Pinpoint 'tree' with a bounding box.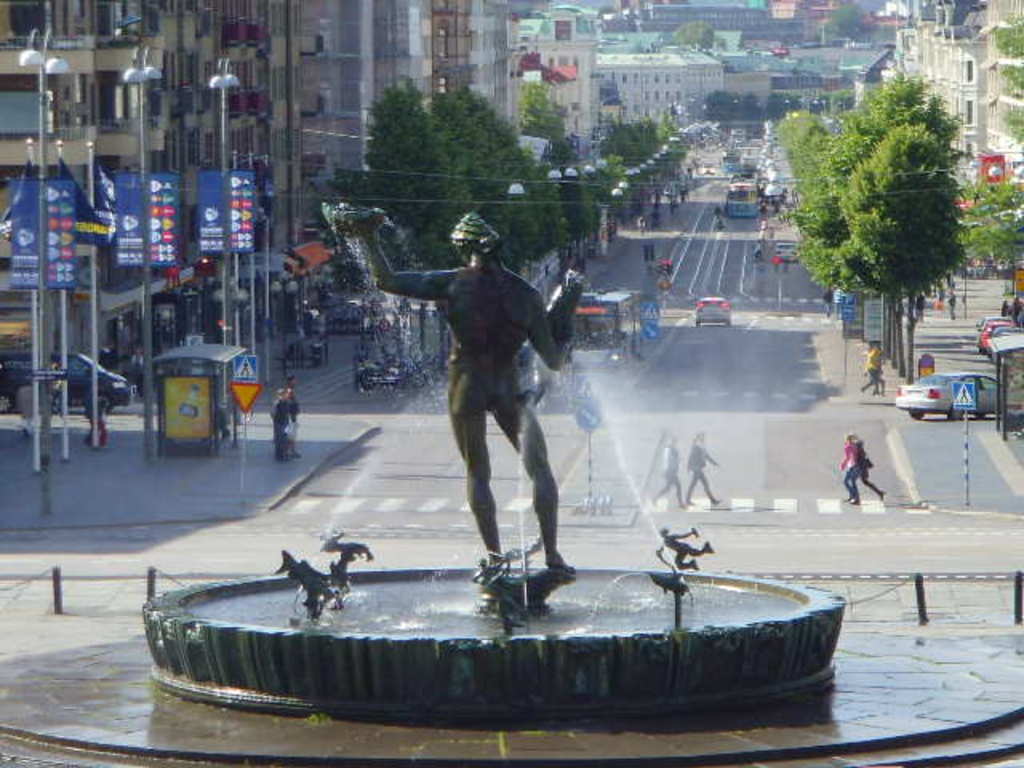
968/182/1022/294.
